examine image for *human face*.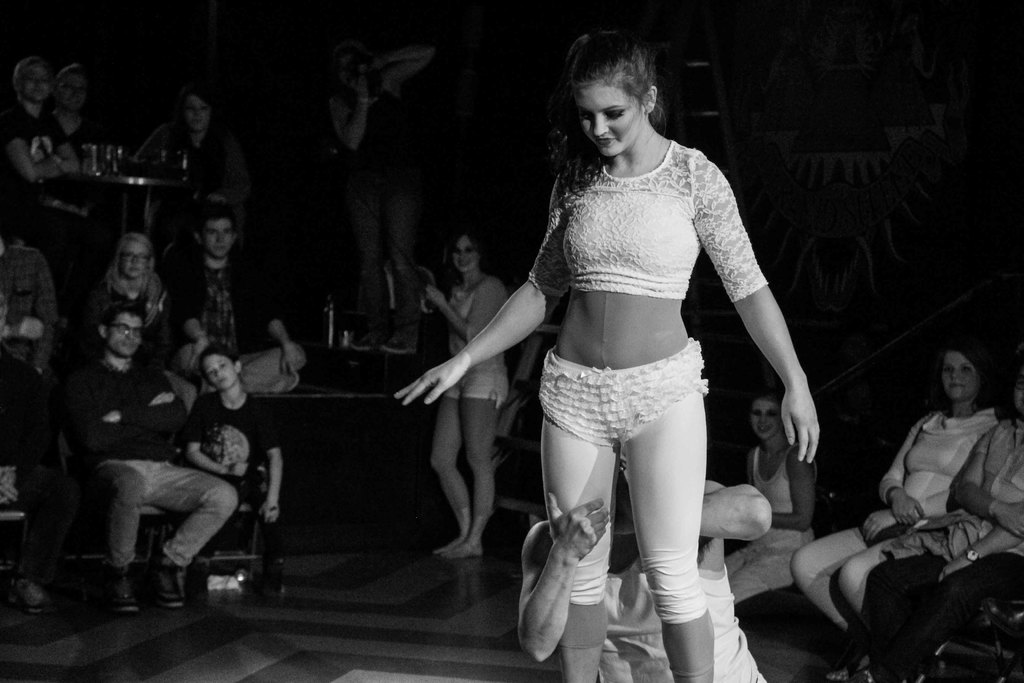
Examination result: bbox=(182, 95, 209, 135).
